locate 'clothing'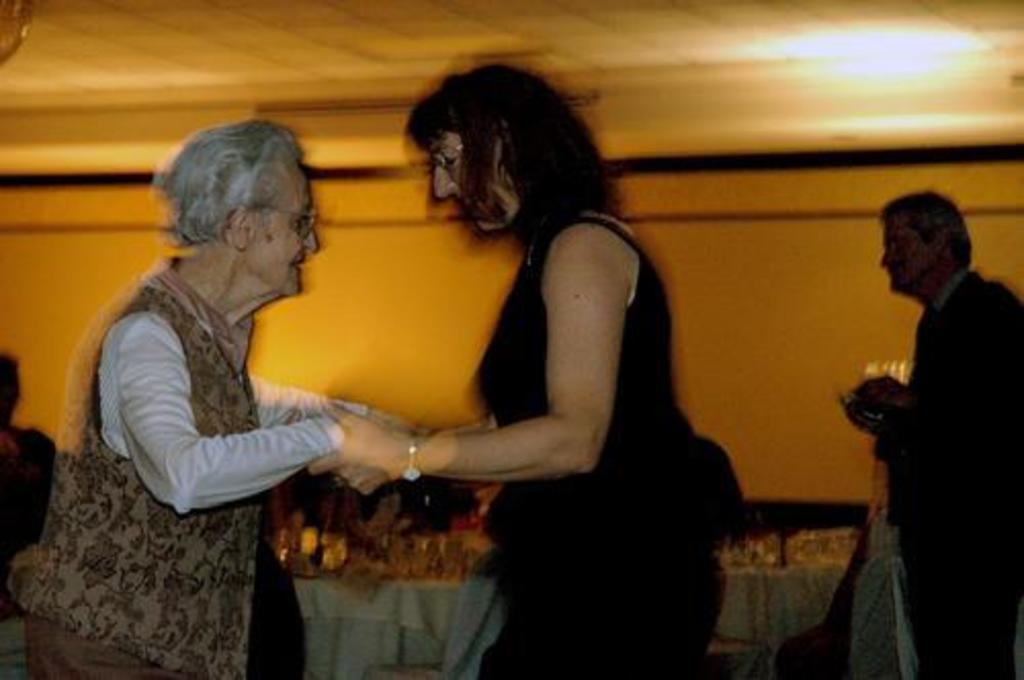
(left=0, top=426, right=57, bottom=555)
